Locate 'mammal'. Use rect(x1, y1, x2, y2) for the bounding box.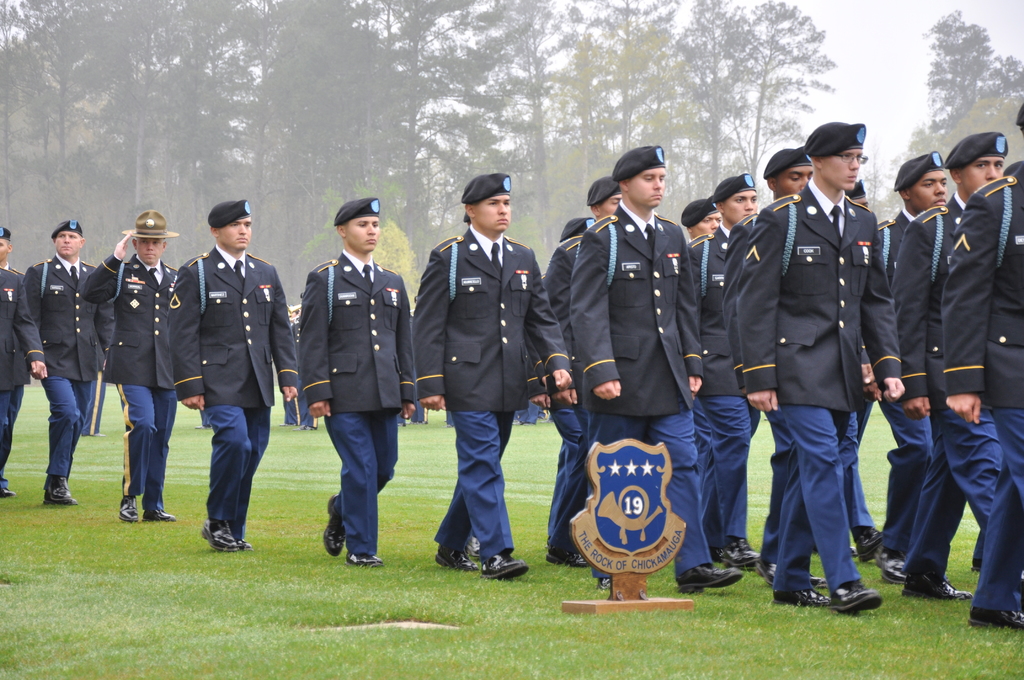
rect(844, 177, 870, 204).
